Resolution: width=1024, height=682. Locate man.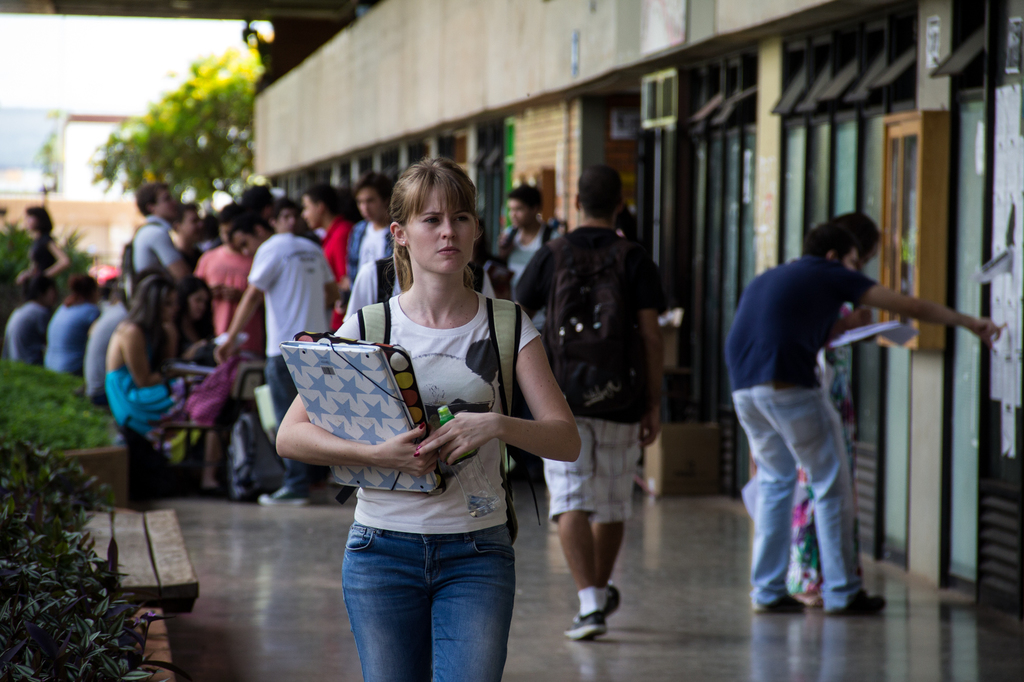
locate(298, 183, 358, 299).
